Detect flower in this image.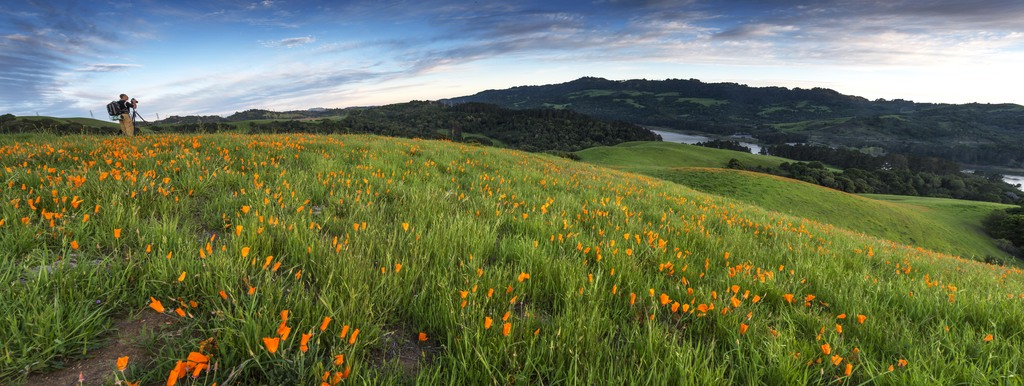
Detection: {"left": 832, "top": 355, "right": 841, "bottom": 371}.
